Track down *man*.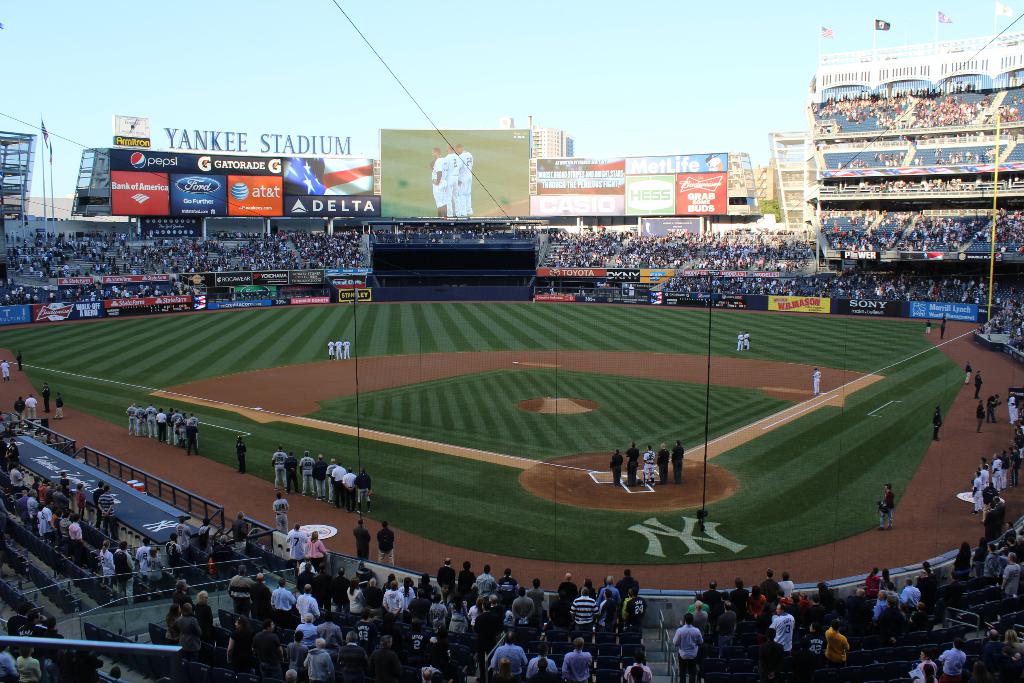
Tracked to left=973, top=371, right=984, bottom=401.
